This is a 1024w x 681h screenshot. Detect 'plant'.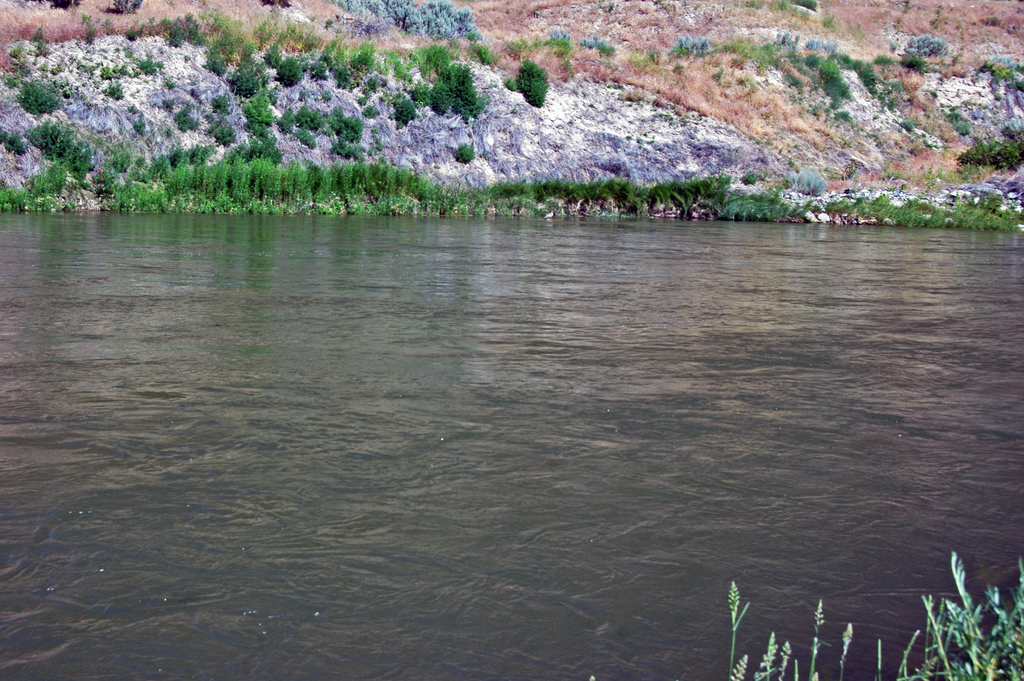
bbox(703, 168, 727, 211).
